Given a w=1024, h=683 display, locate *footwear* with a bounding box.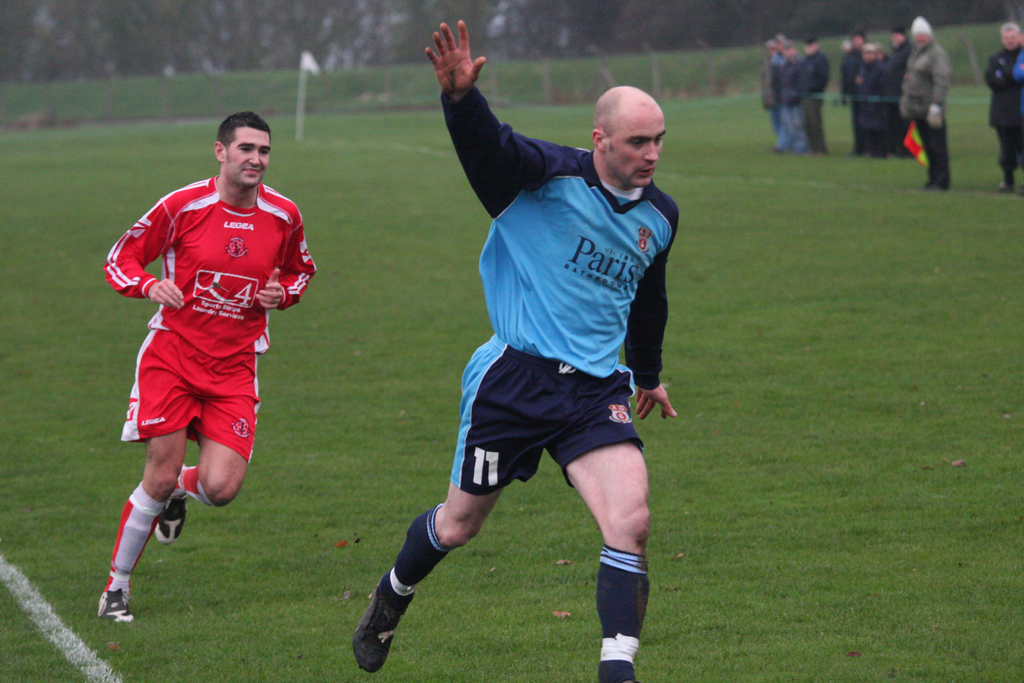
Located: crop(158, 490, 192, 543).
